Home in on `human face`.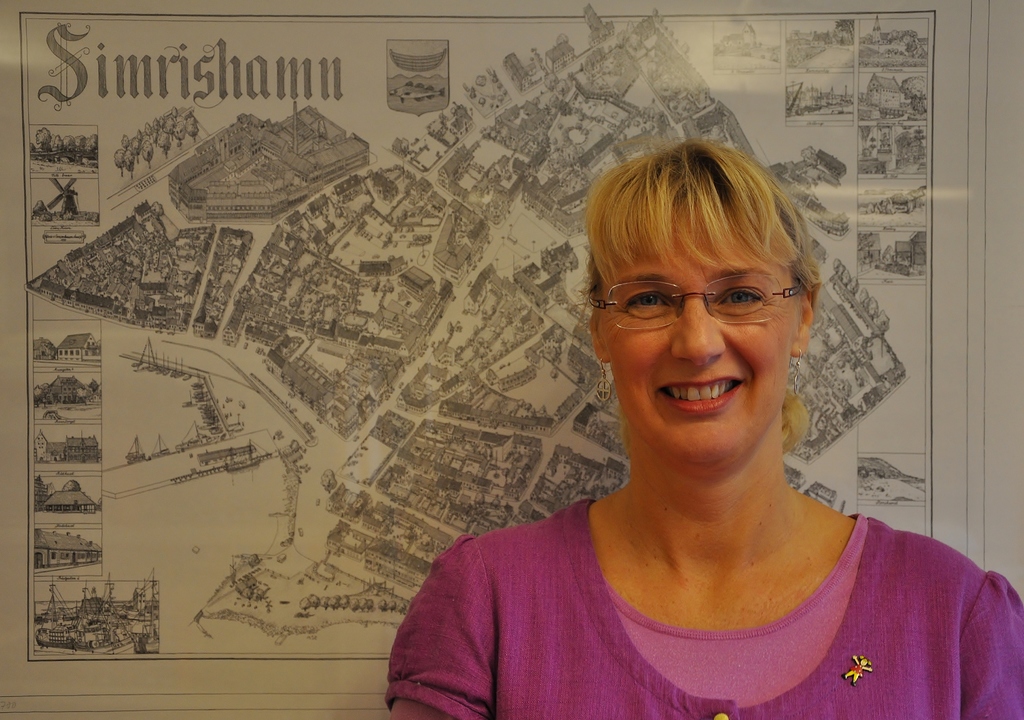
Homed in at detection(594, 191, 797, 468).
